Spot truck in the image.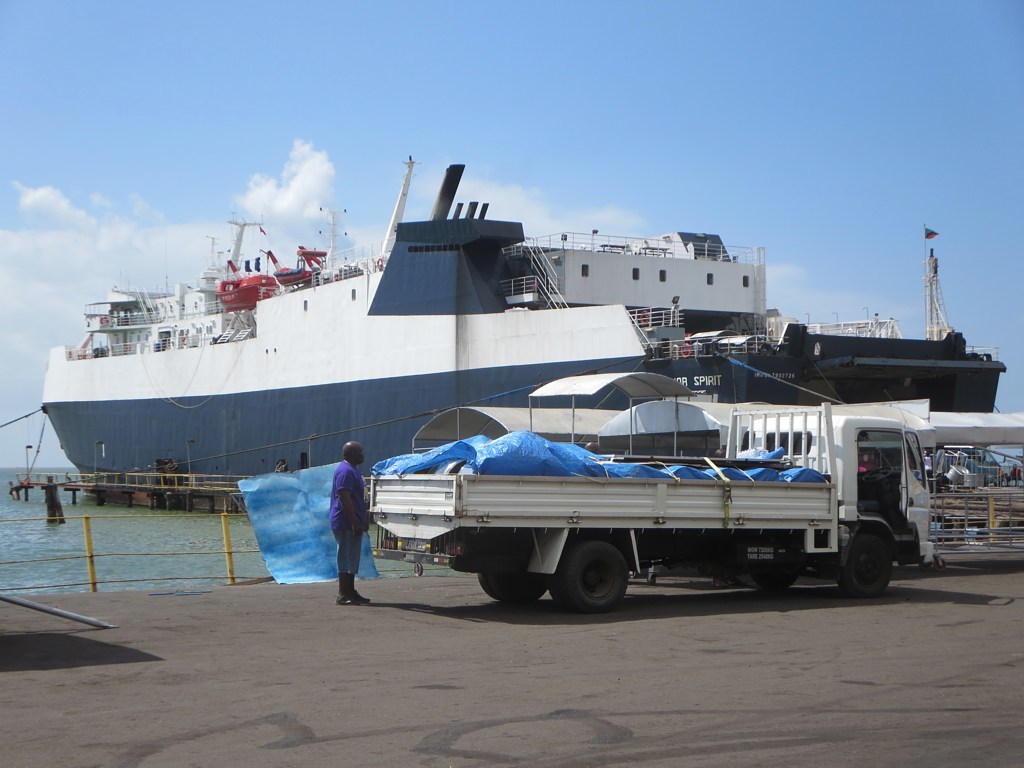
truck found at bbox=[309, 403, 953, 614].
